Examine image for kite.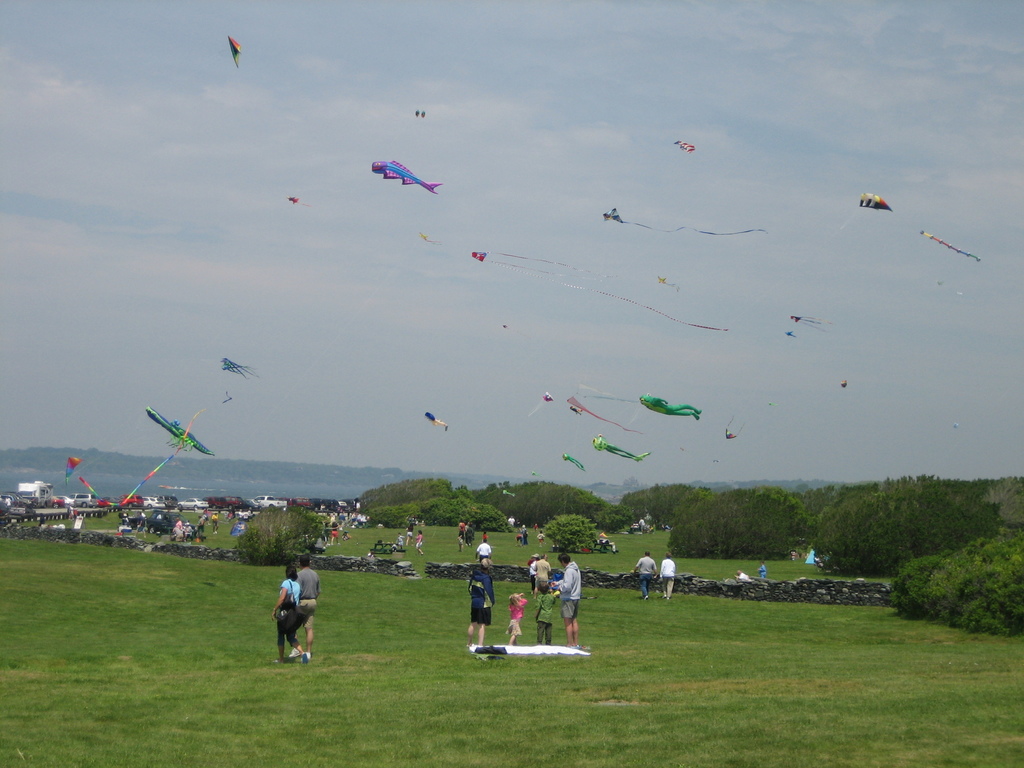
Examination result: x1=469 y1=247 x2=731 y2=331.
